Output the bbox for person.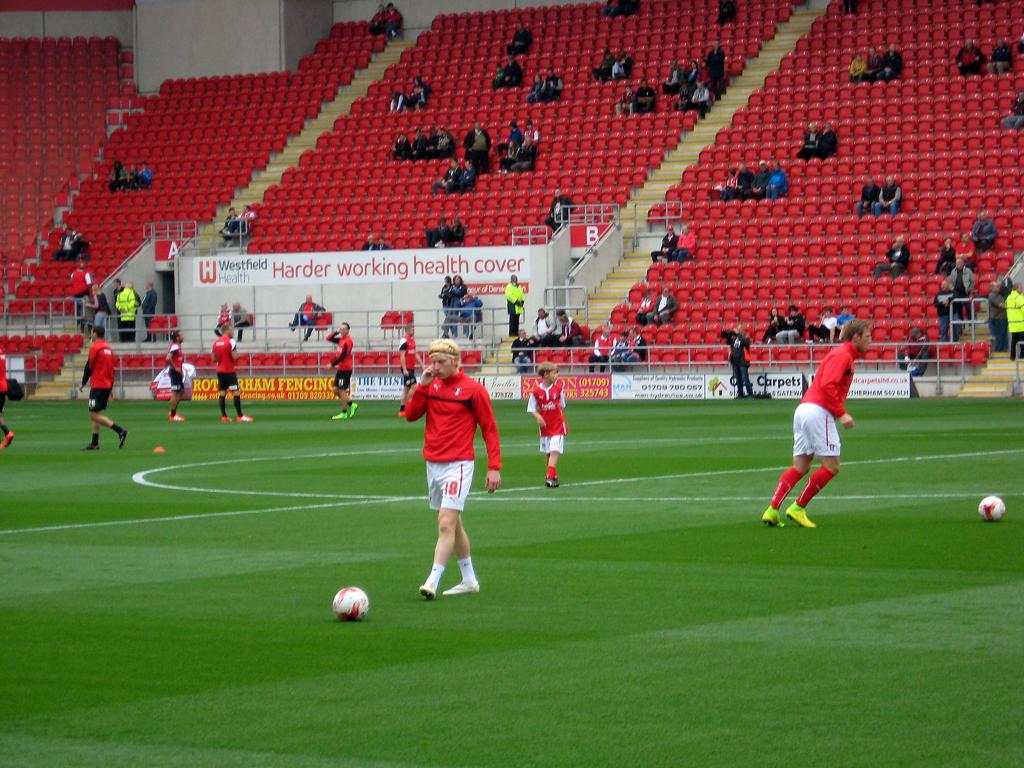
bbox=[955, 31, 983, 71].
